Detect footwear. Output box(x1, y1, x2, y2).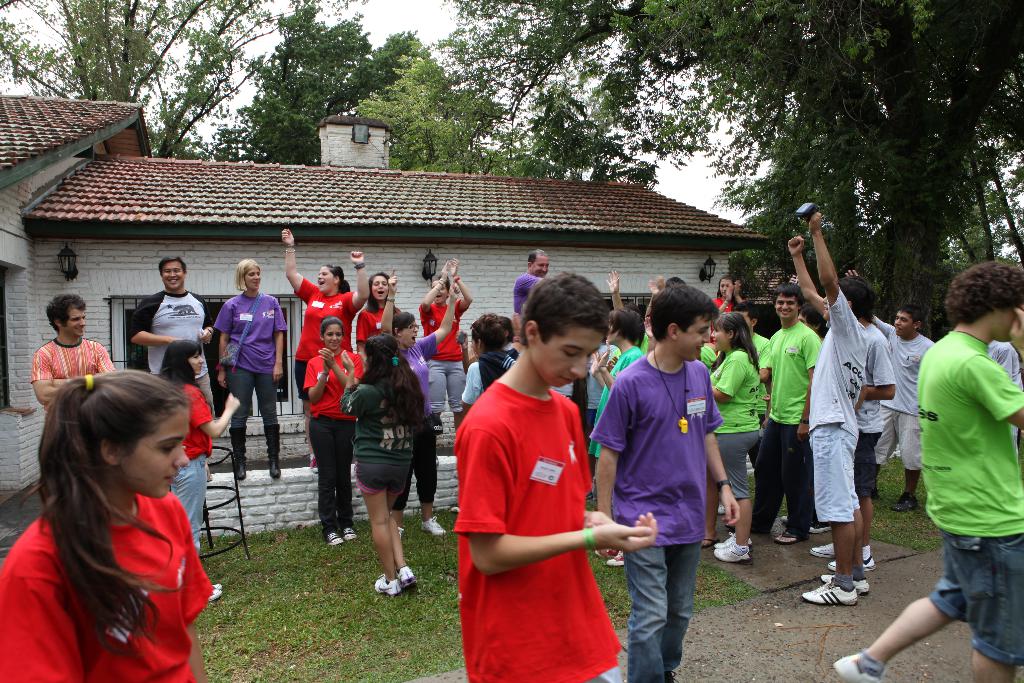
box(803, 577, 855, 599).
